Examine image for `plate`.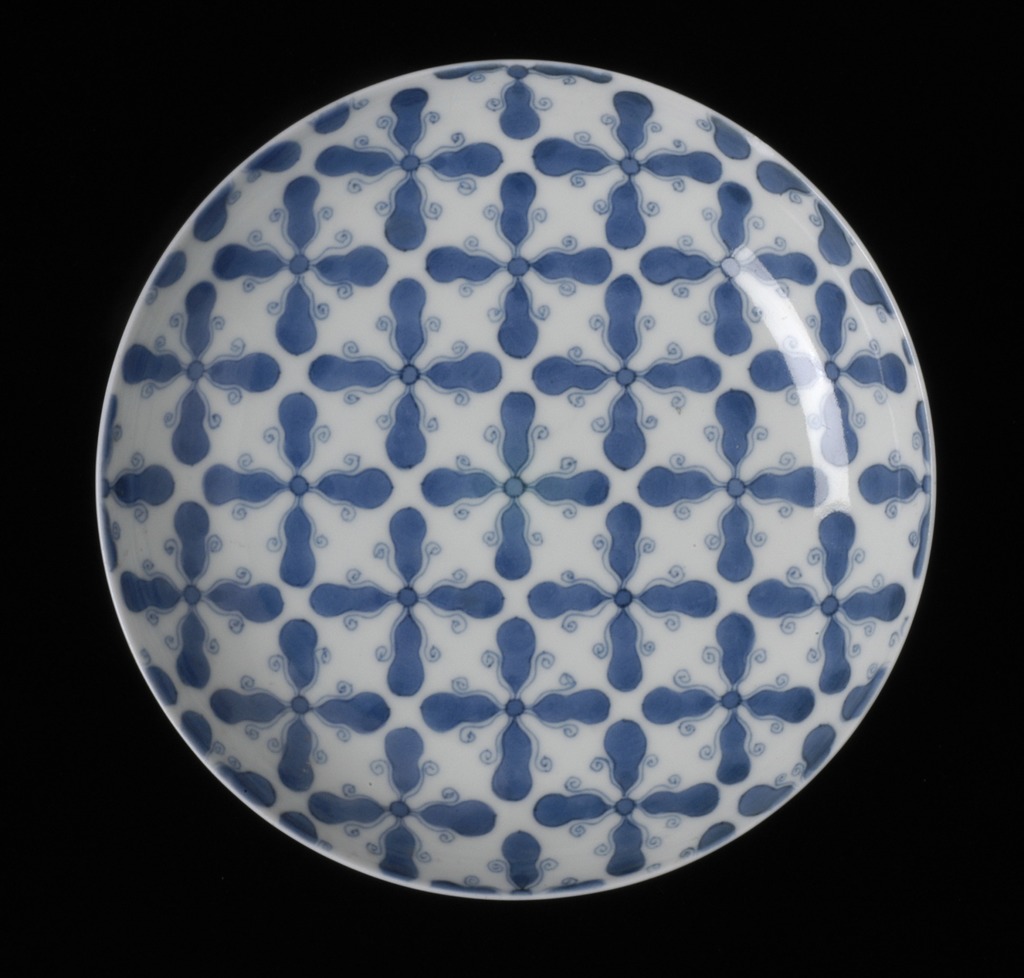
Examination result: bbox=[97, 58, 938, 902].
